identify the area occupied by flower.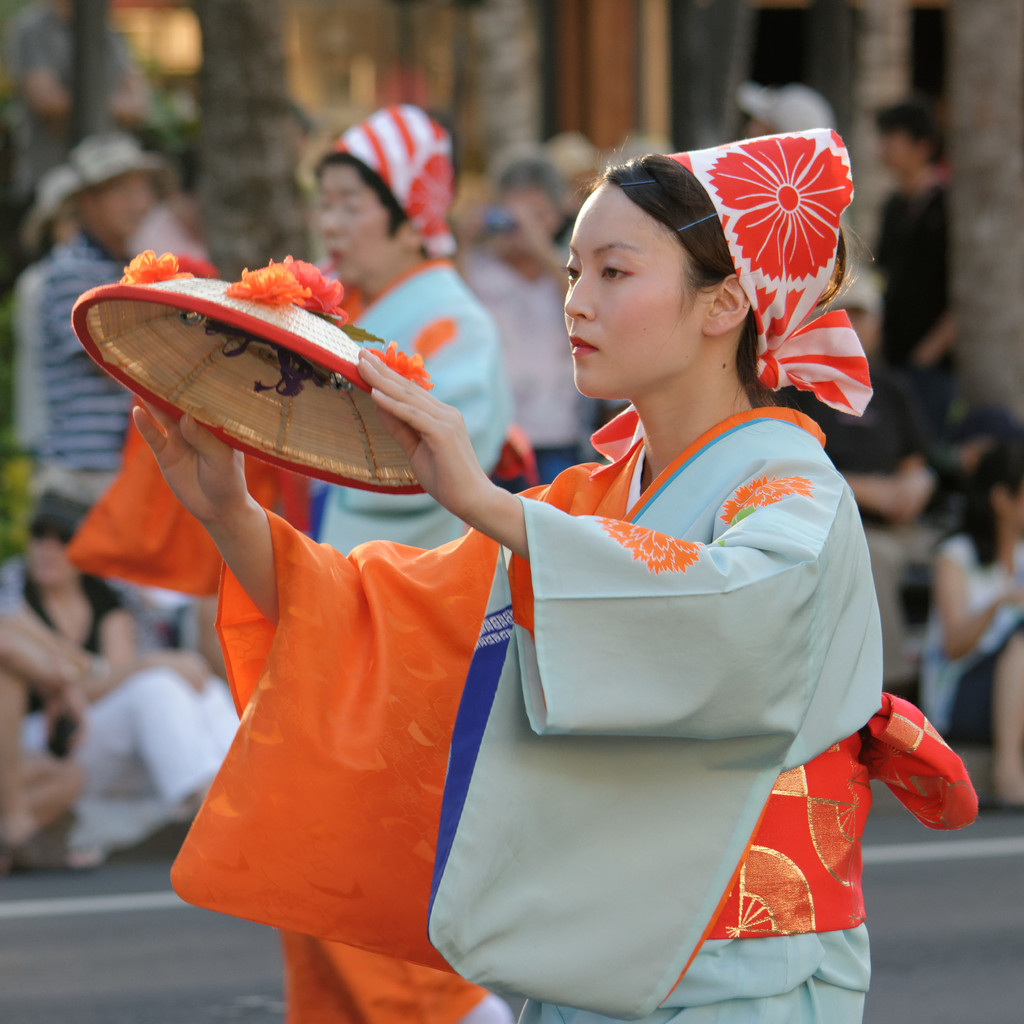
Area: rect(375, 335, 435, 392).
